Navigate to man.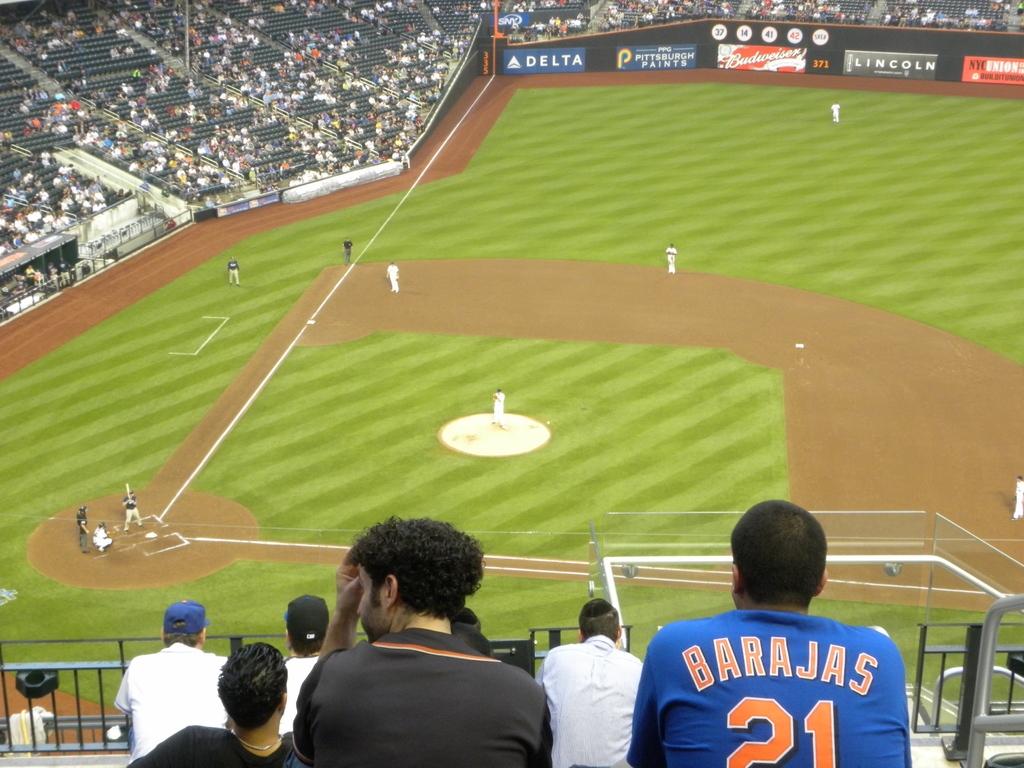
Navigation target: (47, 262, 58, 282).
